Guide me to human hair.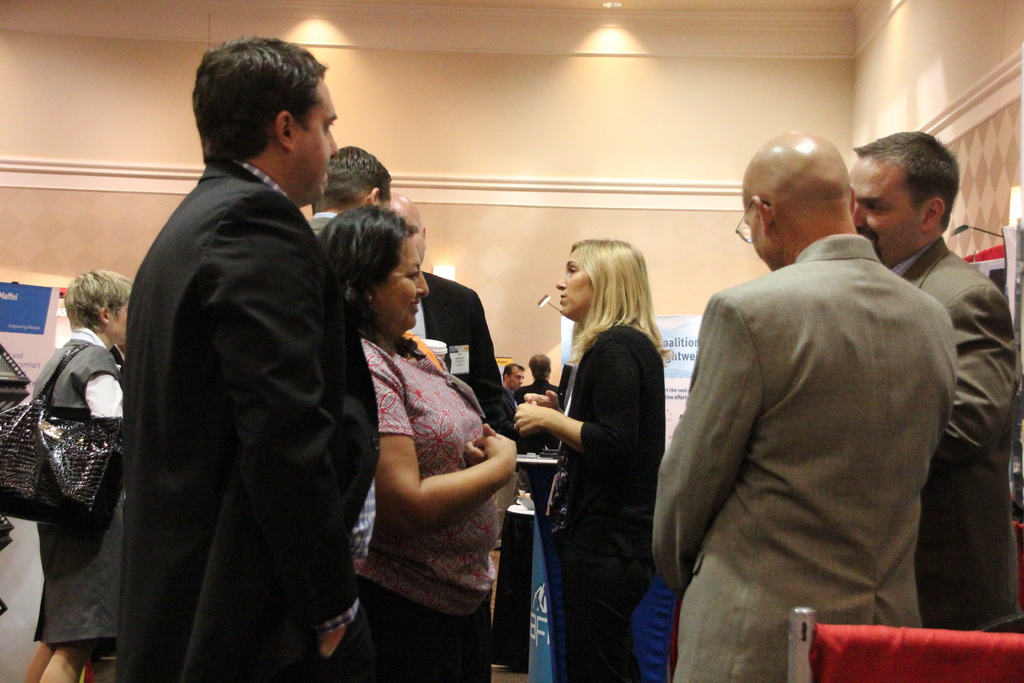
Guidance: (311,138,397,206).
